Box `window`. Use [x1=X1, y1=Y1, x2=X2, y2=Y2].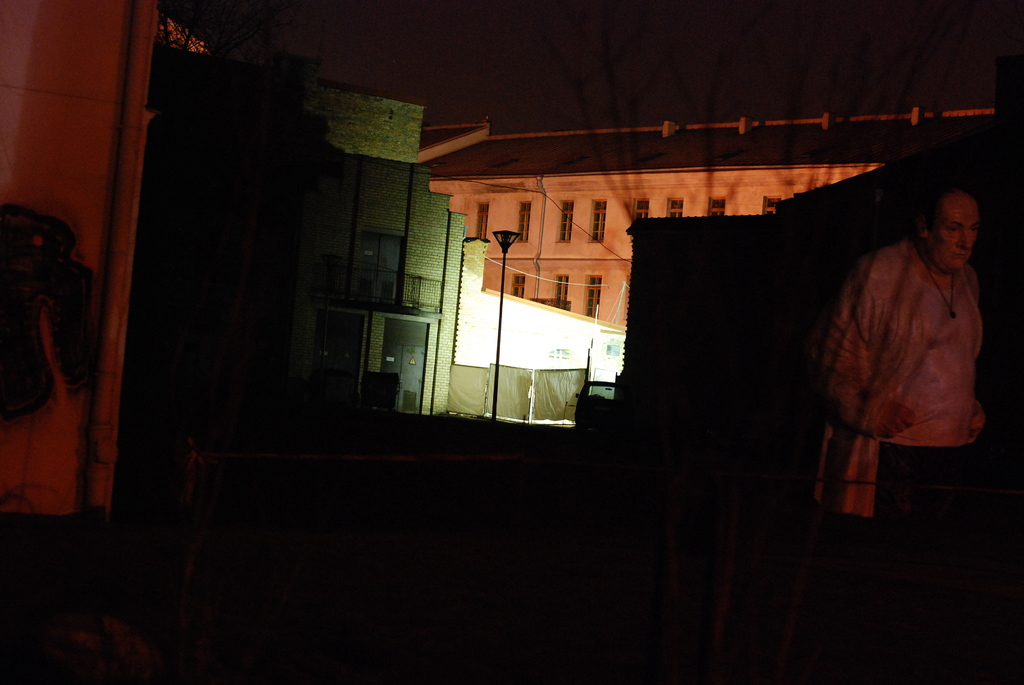
[x1=477, y1=200, x2=490, y2=234].
